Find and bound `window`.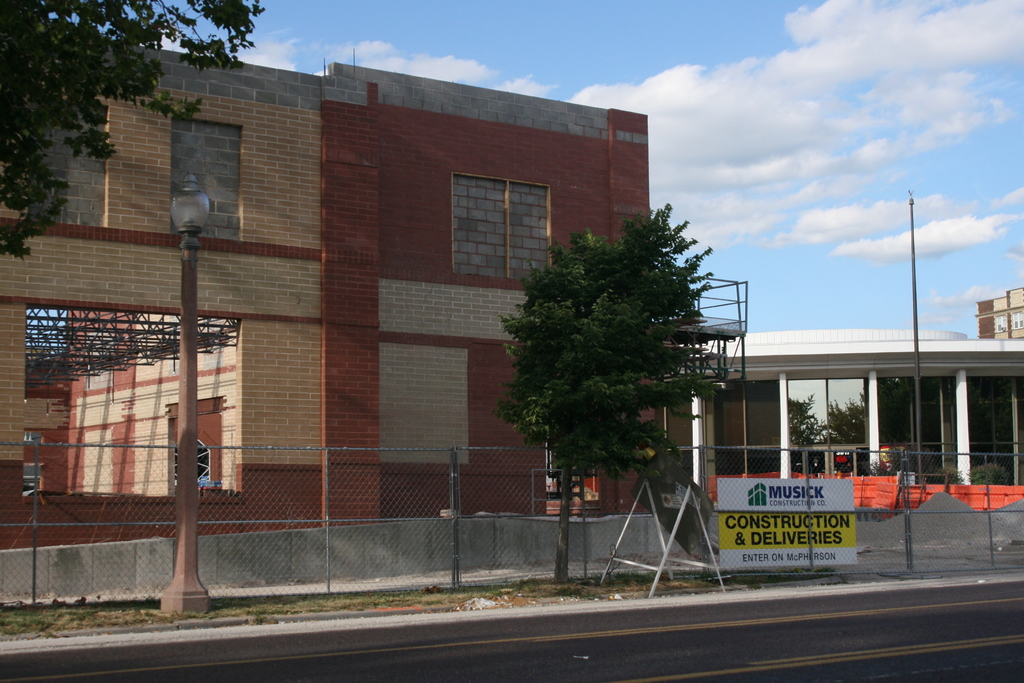
Bound: Rect(995, 315, 1005, 332).
